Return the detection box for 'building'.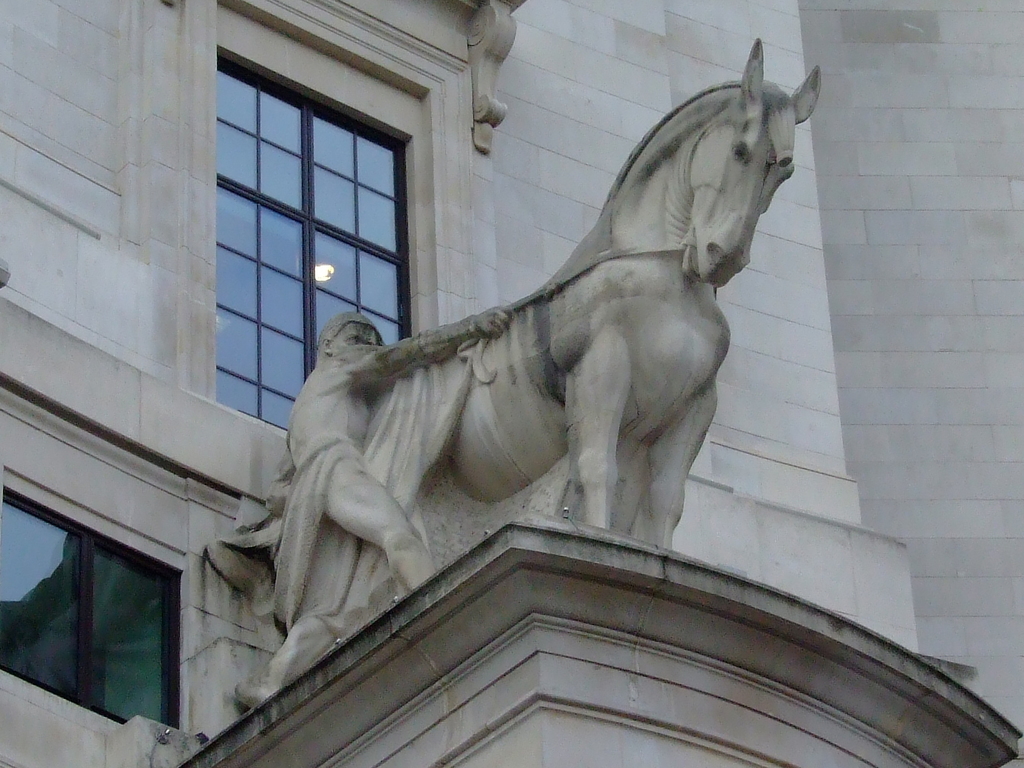
<region>0, 0, 1023, 767</region>.
